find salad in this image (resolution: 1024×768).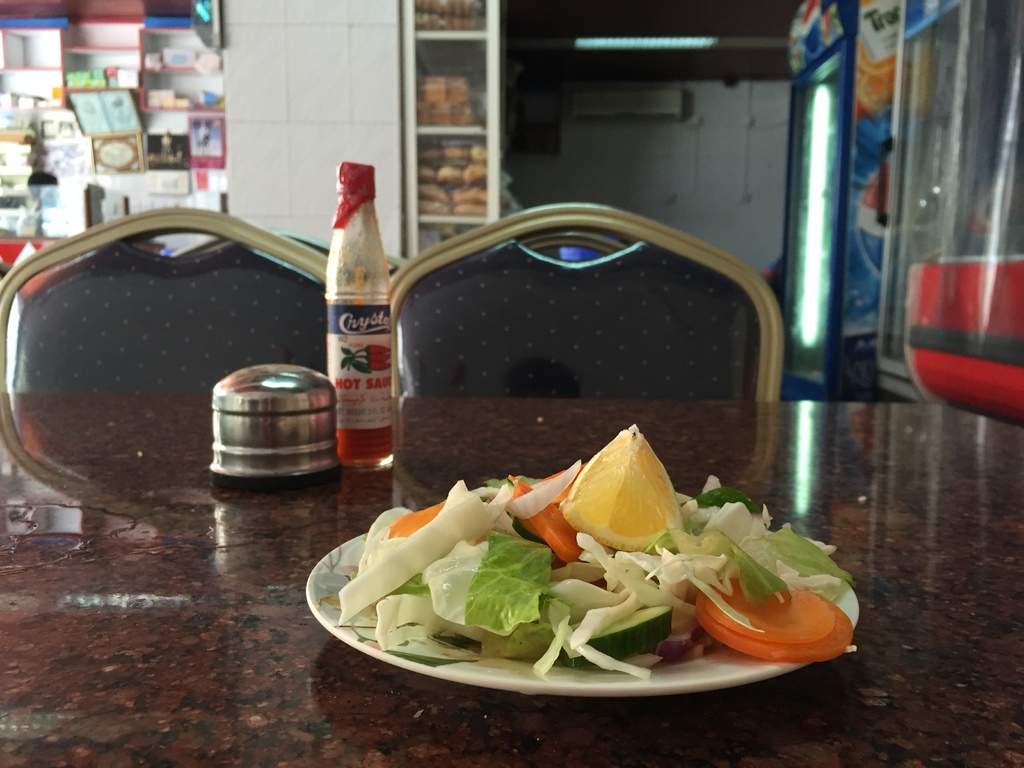
l=337, t=417, r=859, b=678.
